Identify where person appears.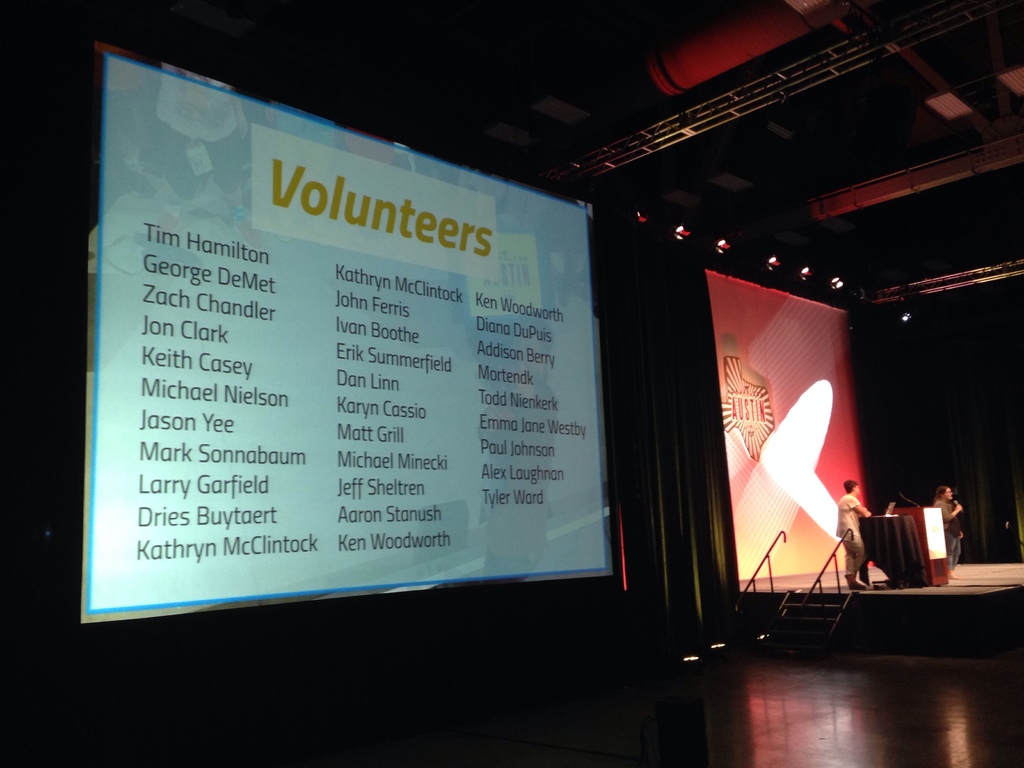
Appears at pyautogui.locateOnScreen(932, 486, 963, 572).
